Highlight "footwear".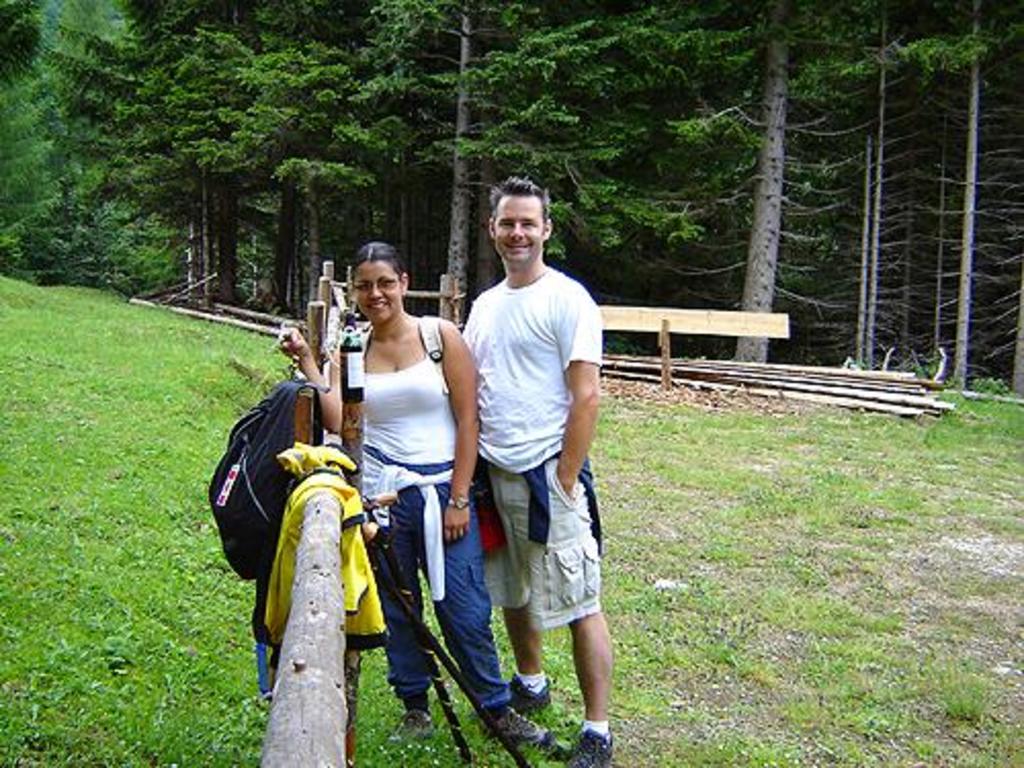
Highlighted region: bbox=(561, 725, 616, 766).
